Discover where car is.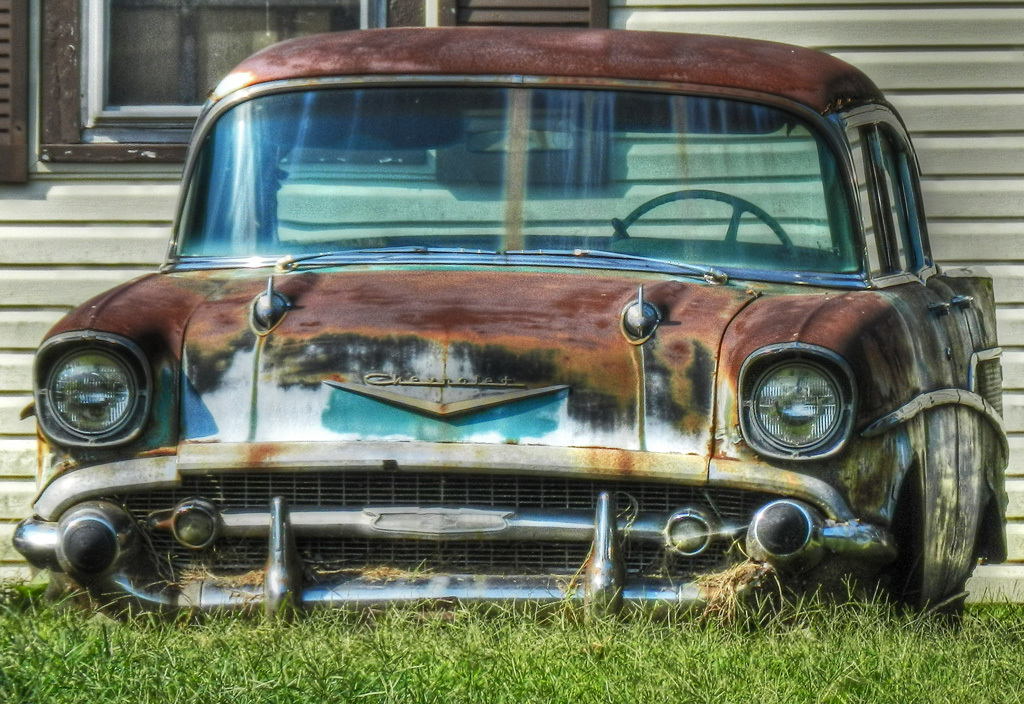
Discovered at x1=13 y1=22 x2=1015 y2=633.
